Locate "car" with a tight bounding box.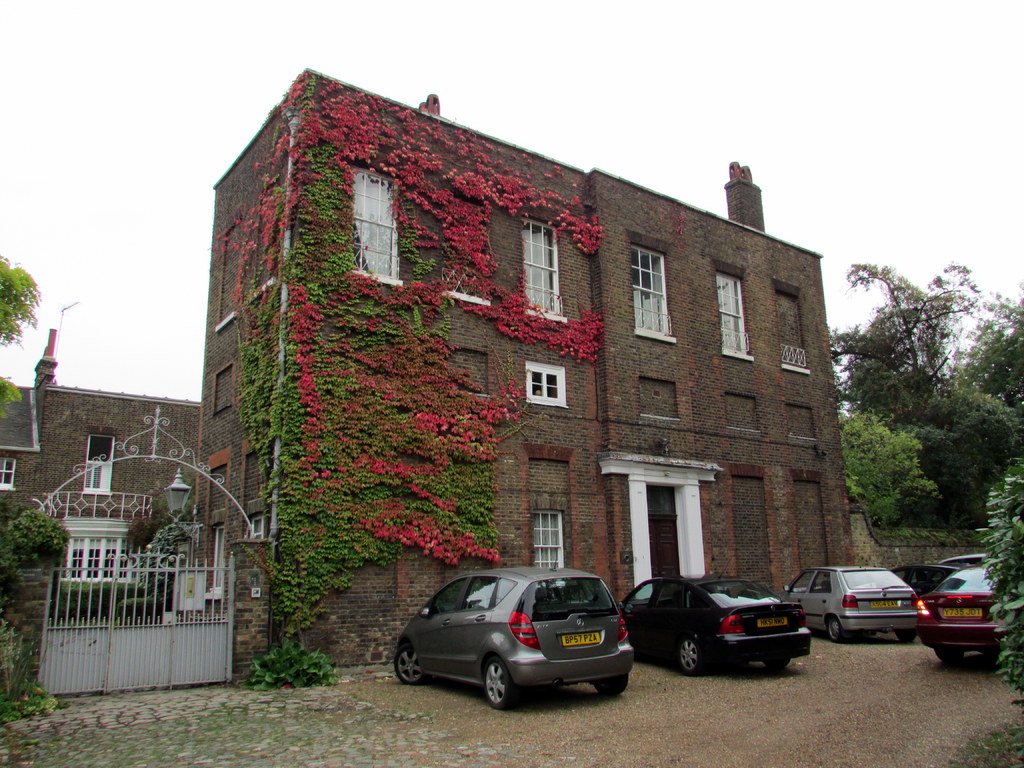
[782, 568, 916, 639].
